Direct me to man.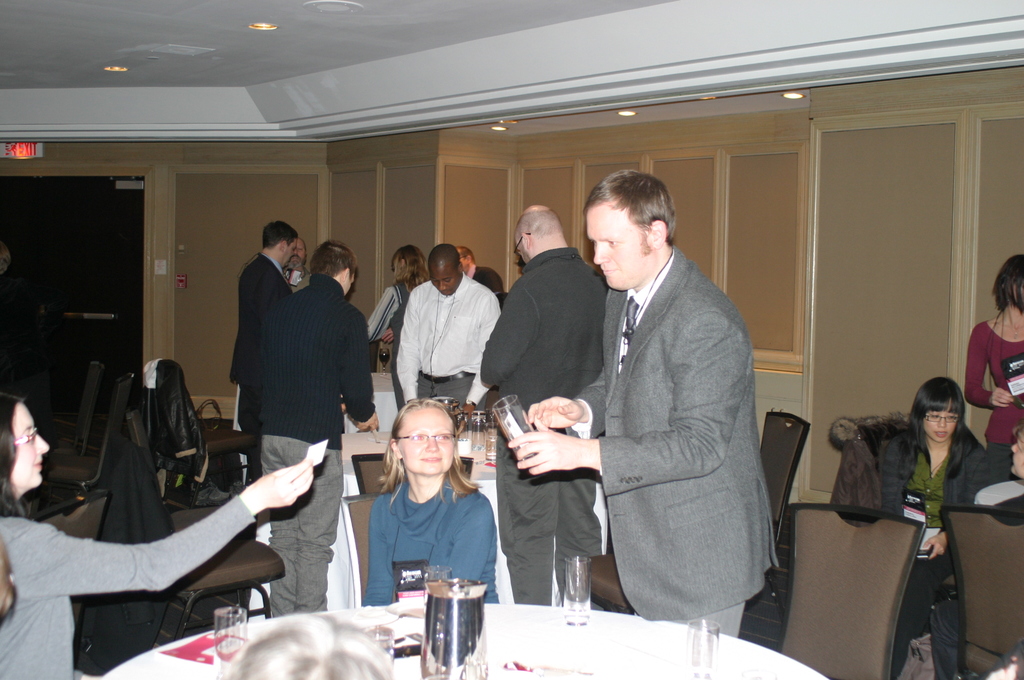
Direction: [451, 243, 506, 302].
